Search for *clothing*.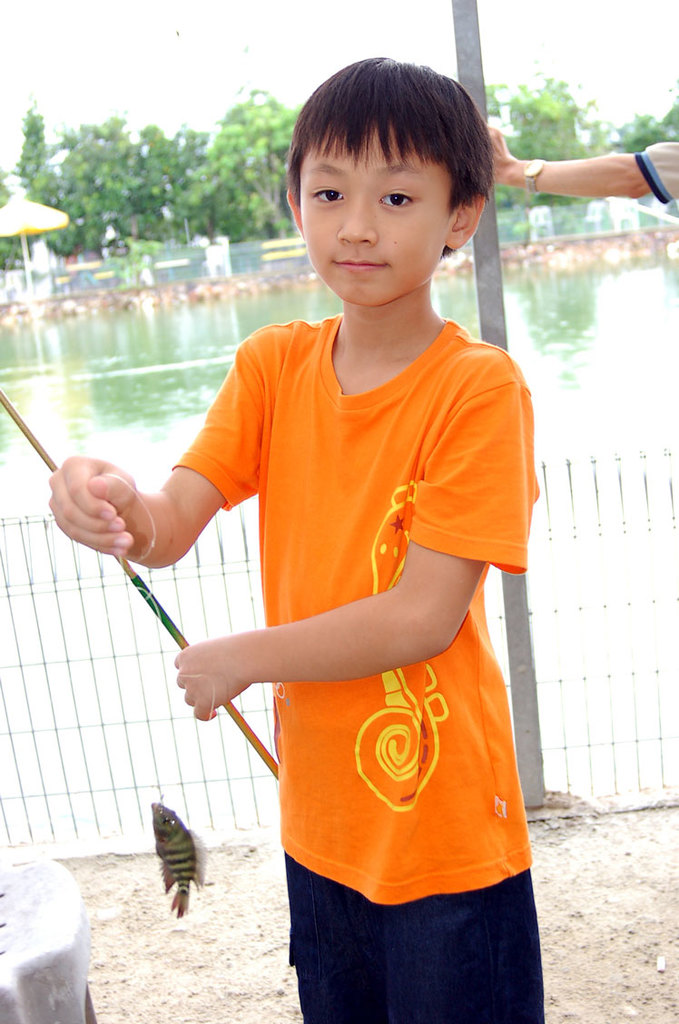
Found at {"x1": 282, "y1": 848, "x2": 546, "y2": 1023}.
